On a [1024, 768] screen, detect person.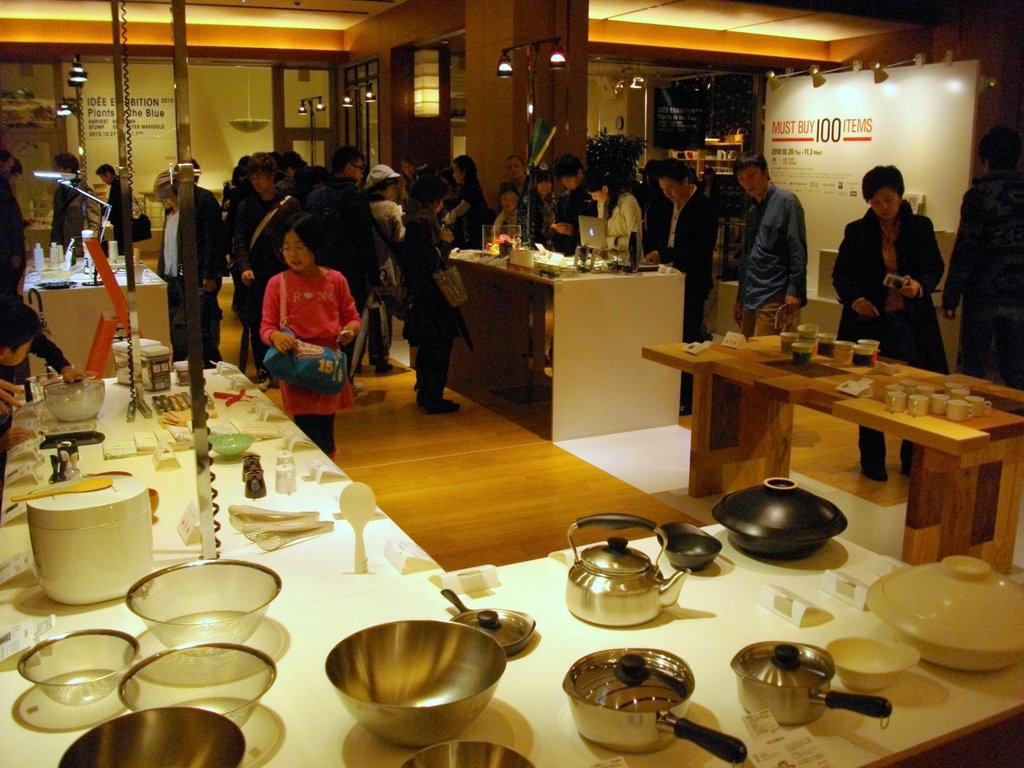
bbox(100, 156, 156, 252).
